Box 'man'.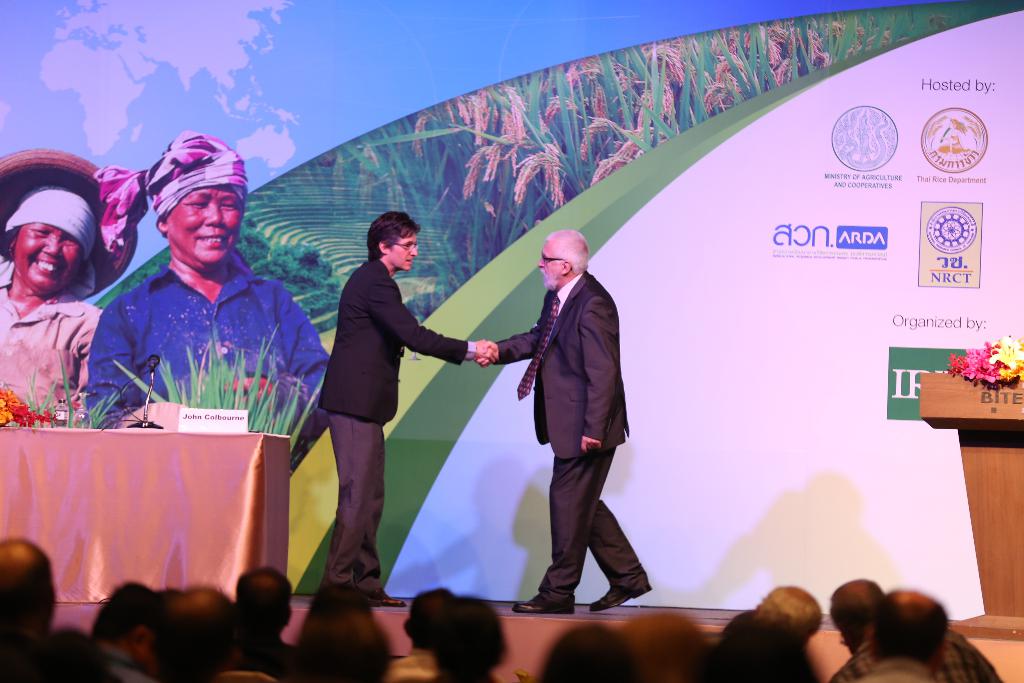
(x1=286, y1=213, x2=468, y2=600).
